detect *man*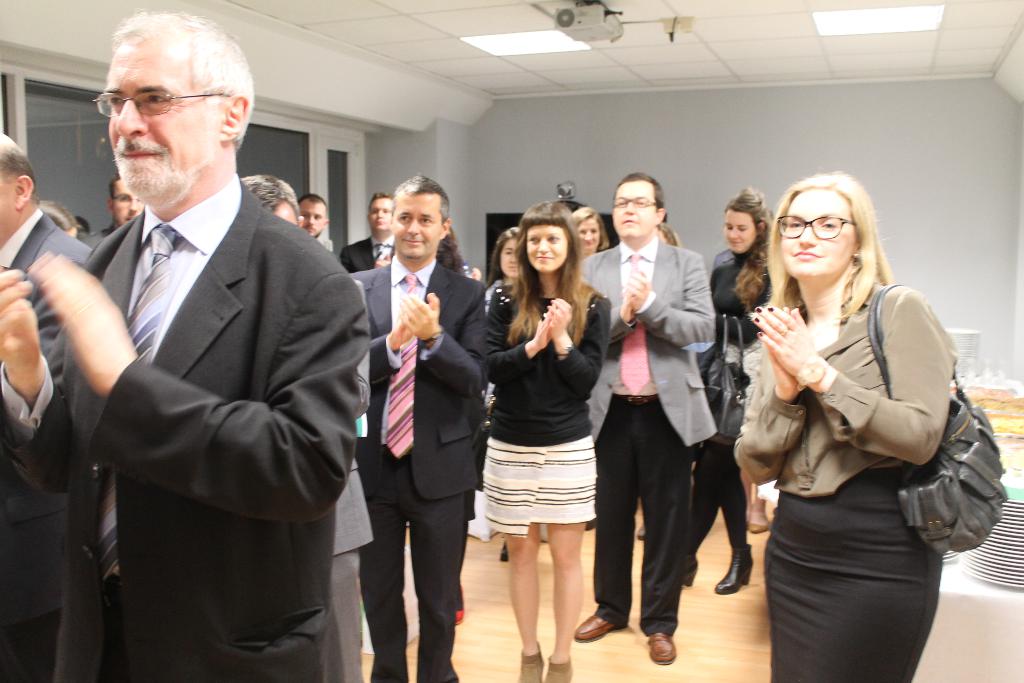
pyautogui.locateOnScreen(84, 174, 145, 251)
